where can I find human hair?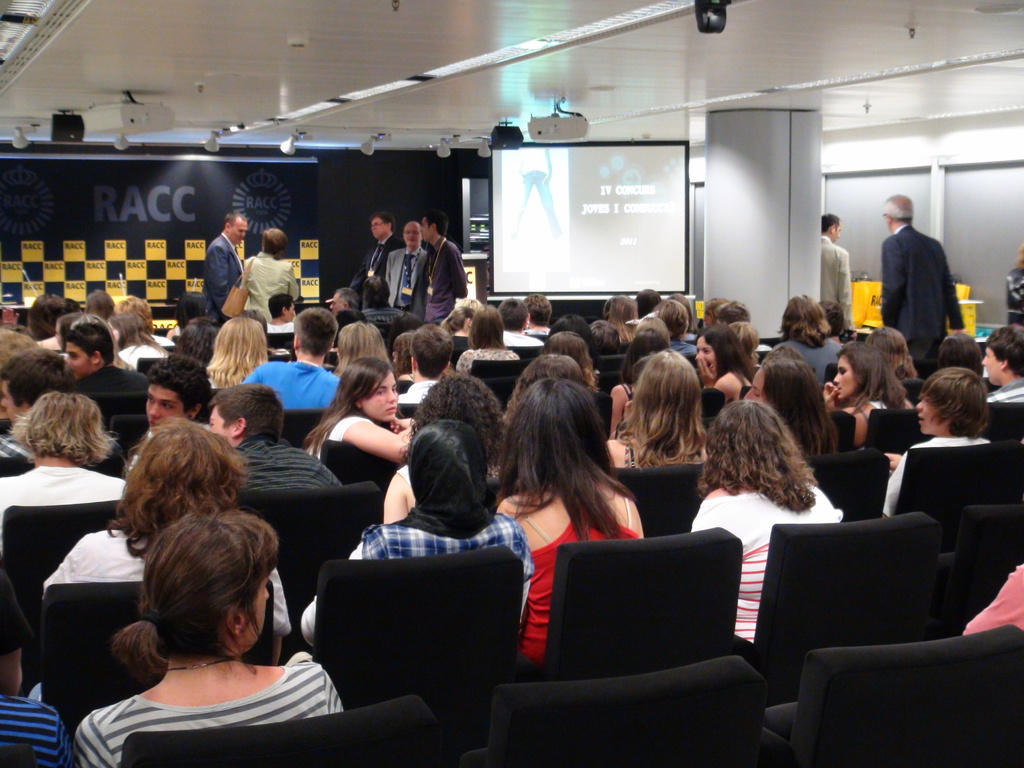
You can find it at bbox=(227, 209, 246, 224).
